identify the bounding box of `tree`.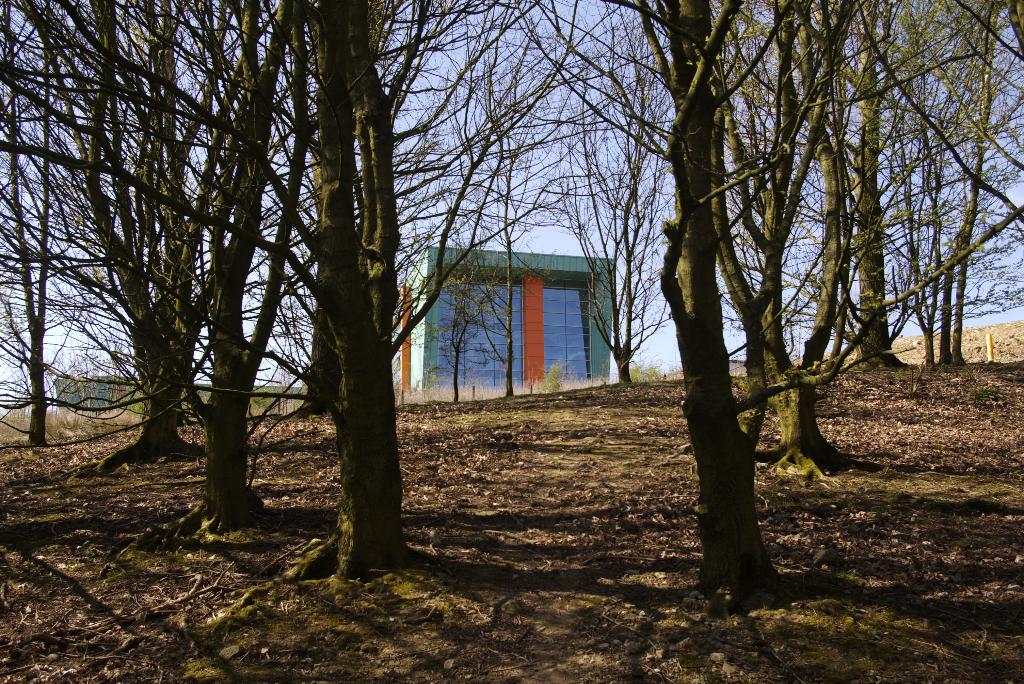
(x1=676, y1=0, x2=1021, y2=482).
